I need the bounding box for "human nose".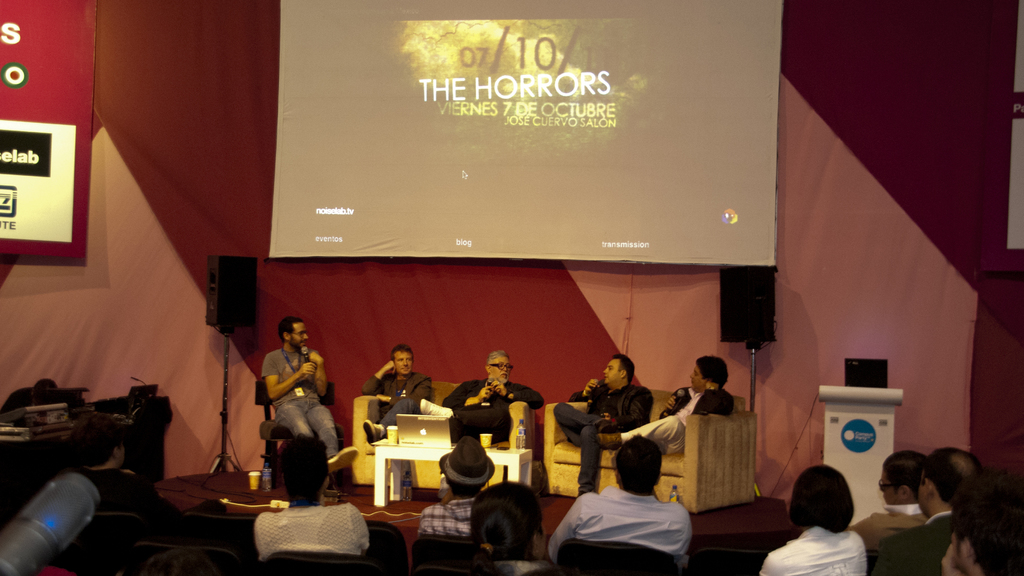
Here it is: <region>689, 371, 695, 378</region>.
